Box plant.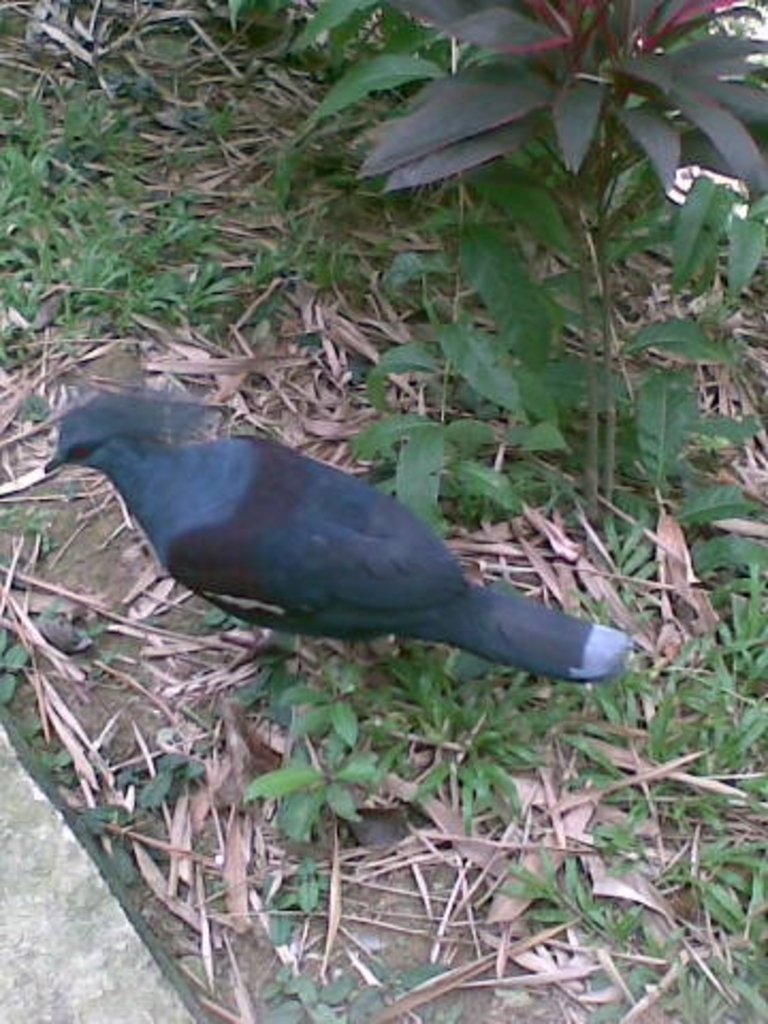
(left=262, top=0, right=766, bottom=337).
